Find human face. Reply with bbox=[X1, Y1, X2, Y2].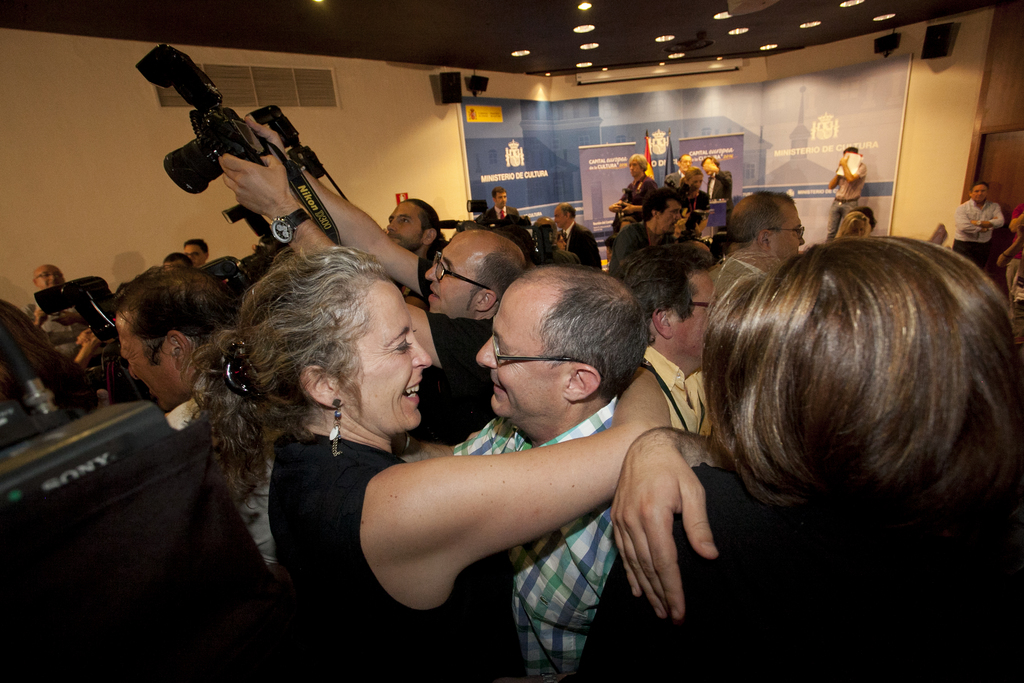
bbox=[186, 244, 202, 261].
